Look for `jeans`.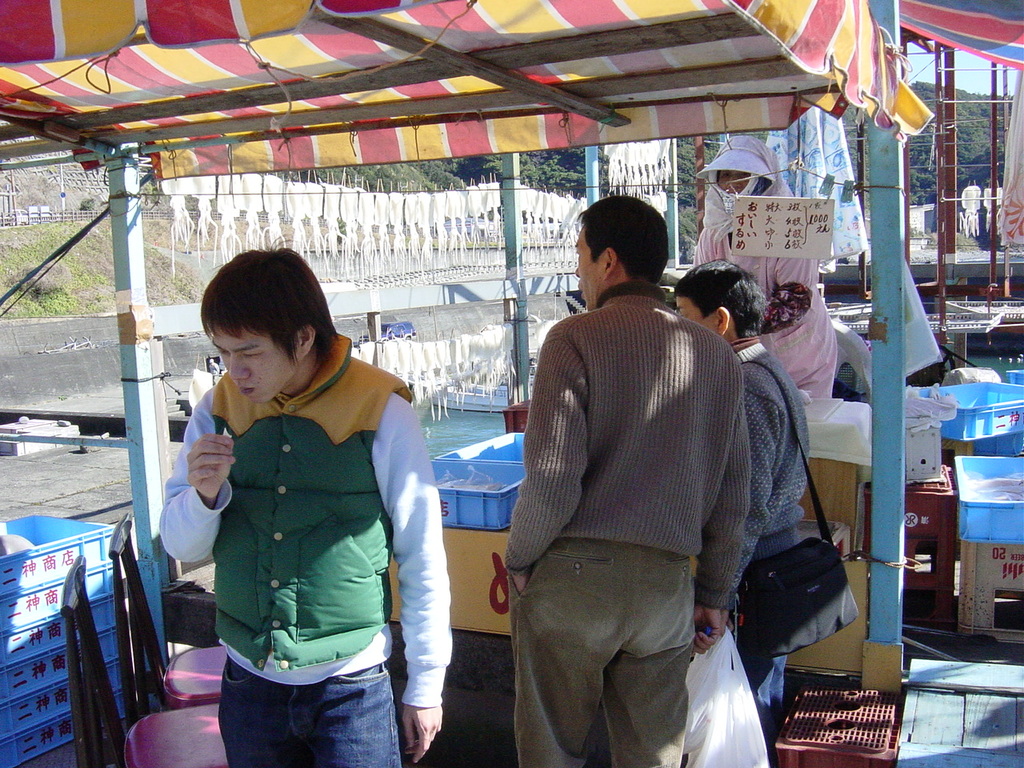
Found: bbox(214, 666, 402, 762).
